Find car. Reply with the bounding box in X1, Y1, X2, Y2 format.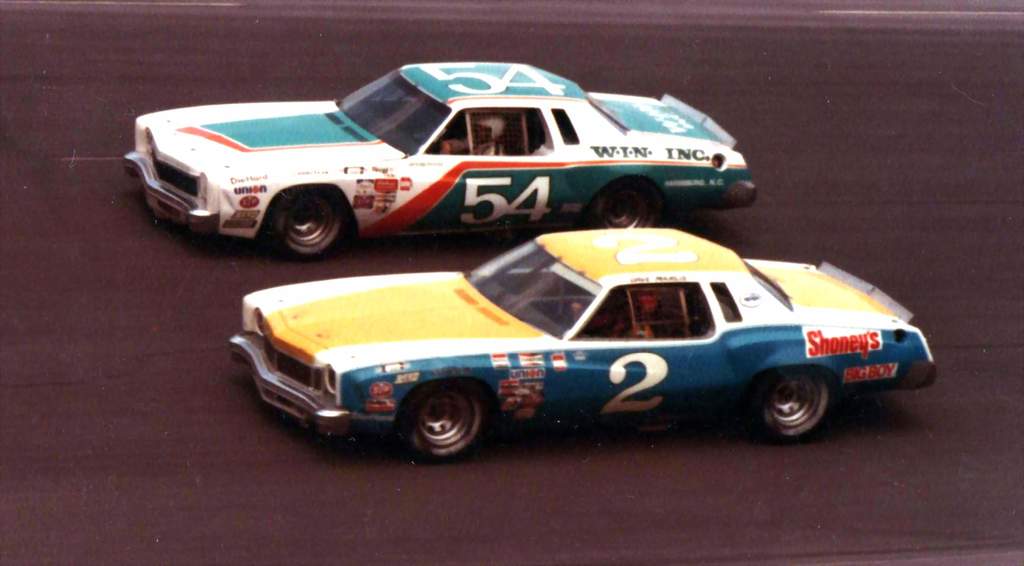
227, 218, 942, 462.
